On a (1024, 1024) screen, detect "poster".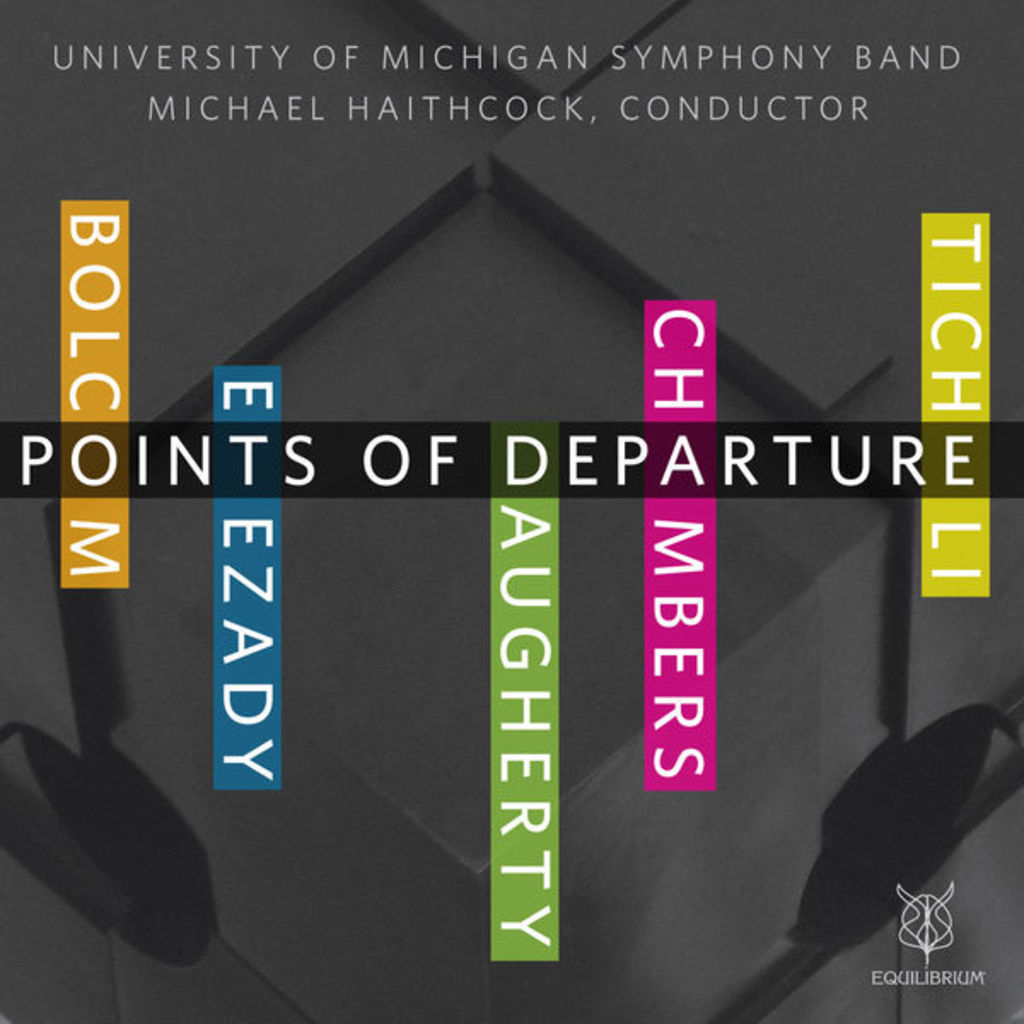
select_region(0, 0, 1022, 1022).
